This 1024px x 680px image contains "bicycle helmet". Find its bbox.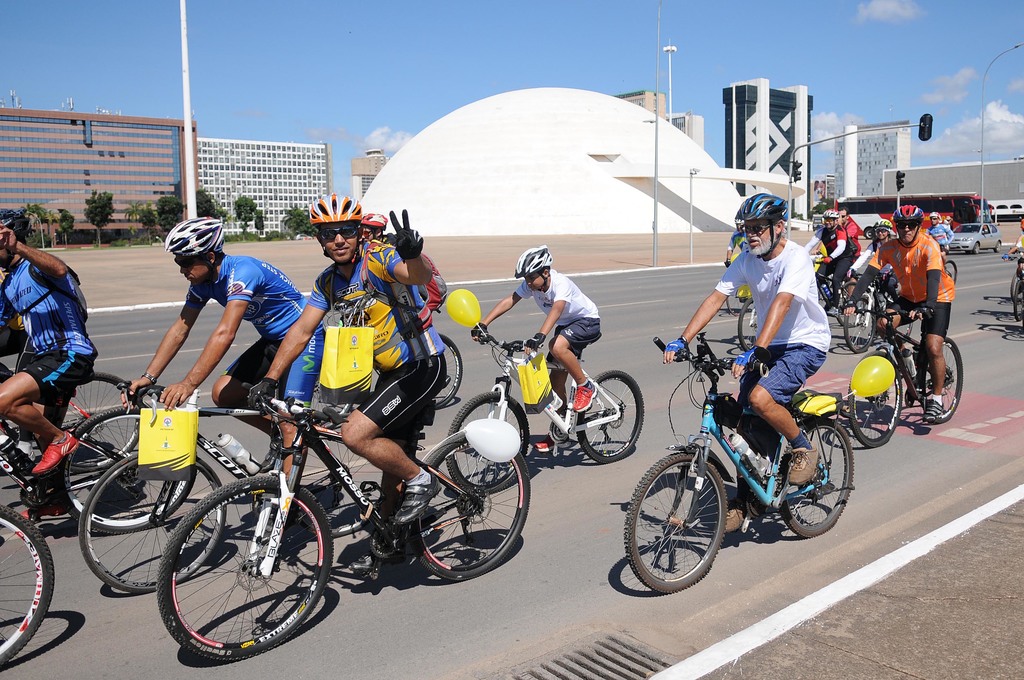
detection(888, 204, 918, 223).
